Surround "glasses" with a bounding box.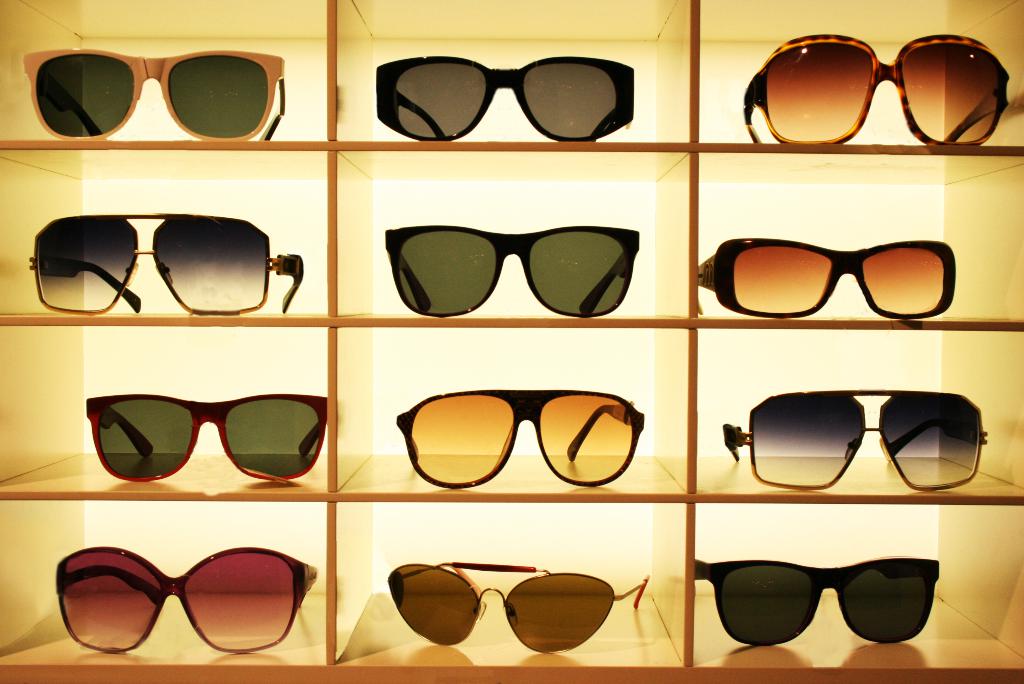
(378,220,646,326).
